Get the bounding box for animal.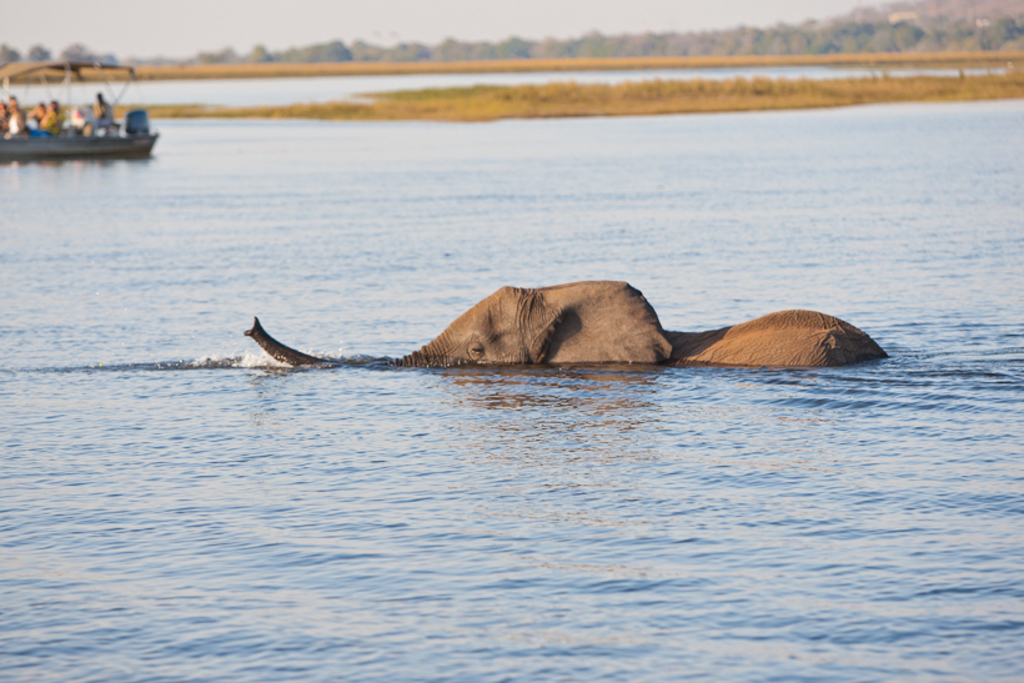
[left=242, top=278, right=887, bottom=368].
